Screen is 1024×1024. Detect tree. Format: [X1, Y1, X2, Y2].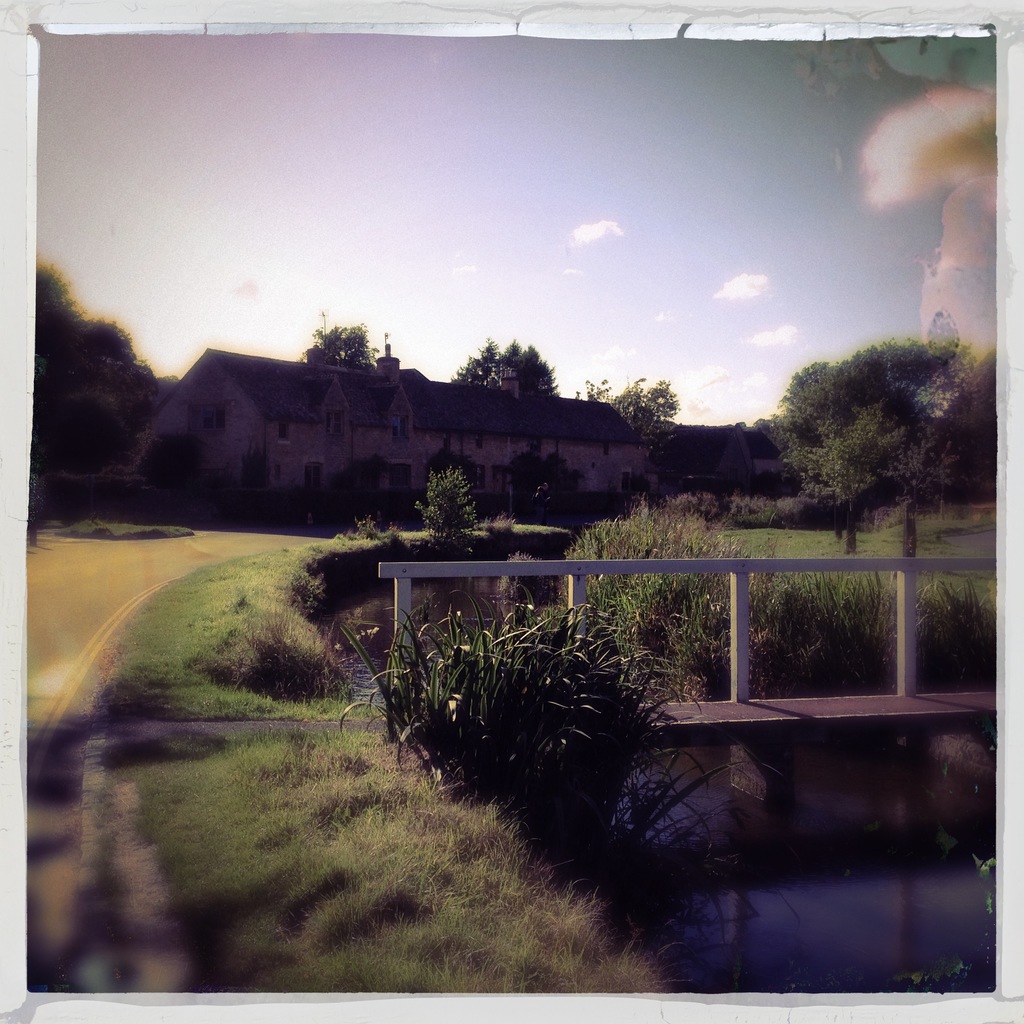
[25, 255, 158, 549].
